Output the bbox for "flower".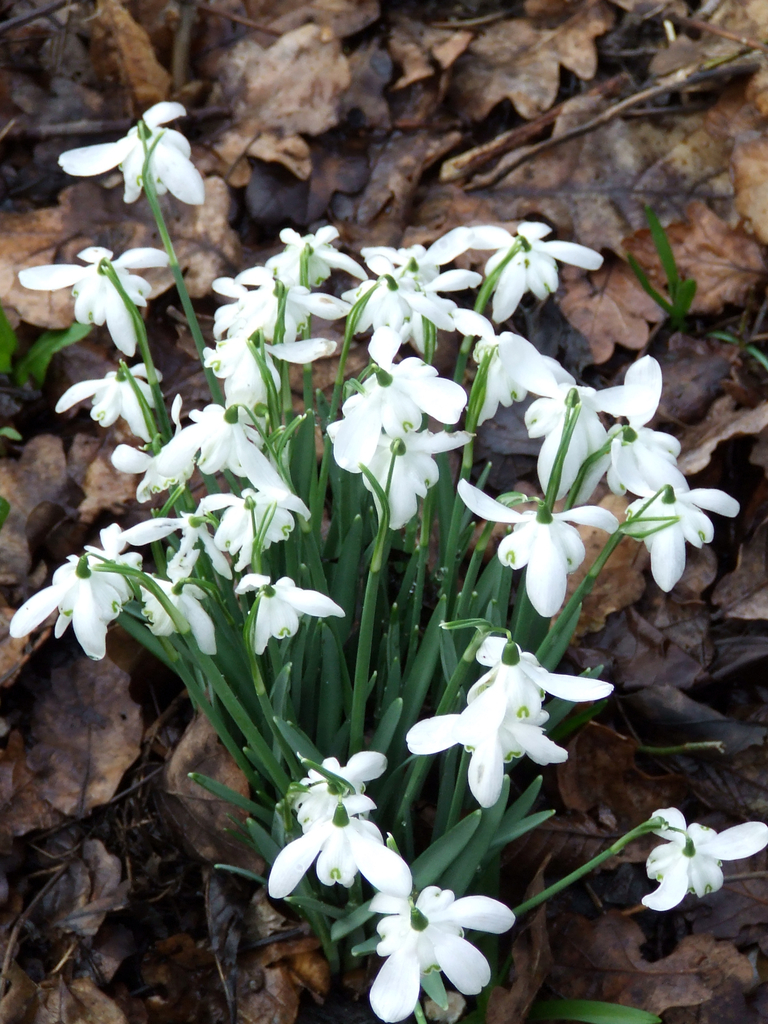
604:417:685:503.
